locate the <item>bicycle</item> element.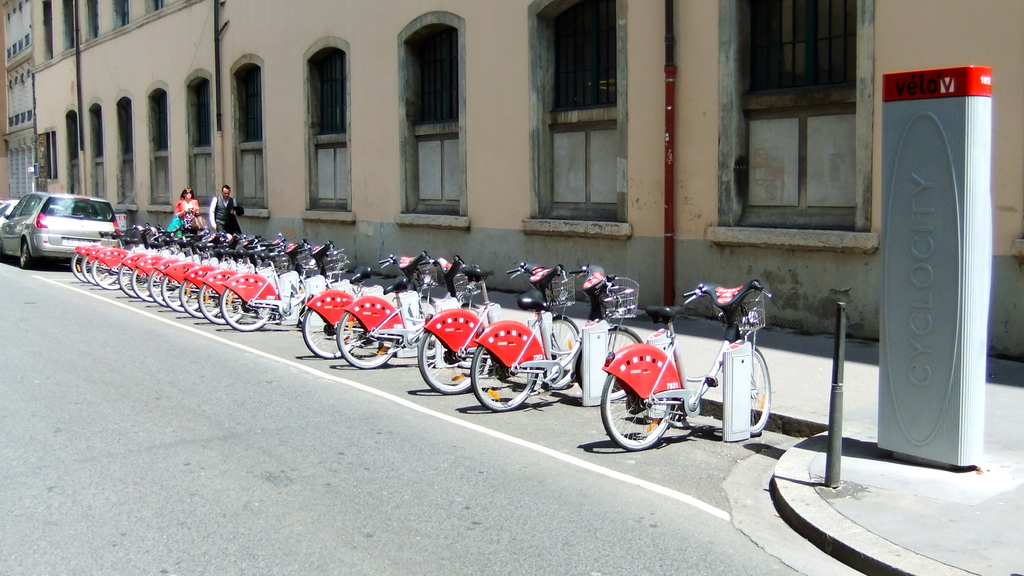
Element bbox: <bbox>600, 283, 788, 456</bbox>.
